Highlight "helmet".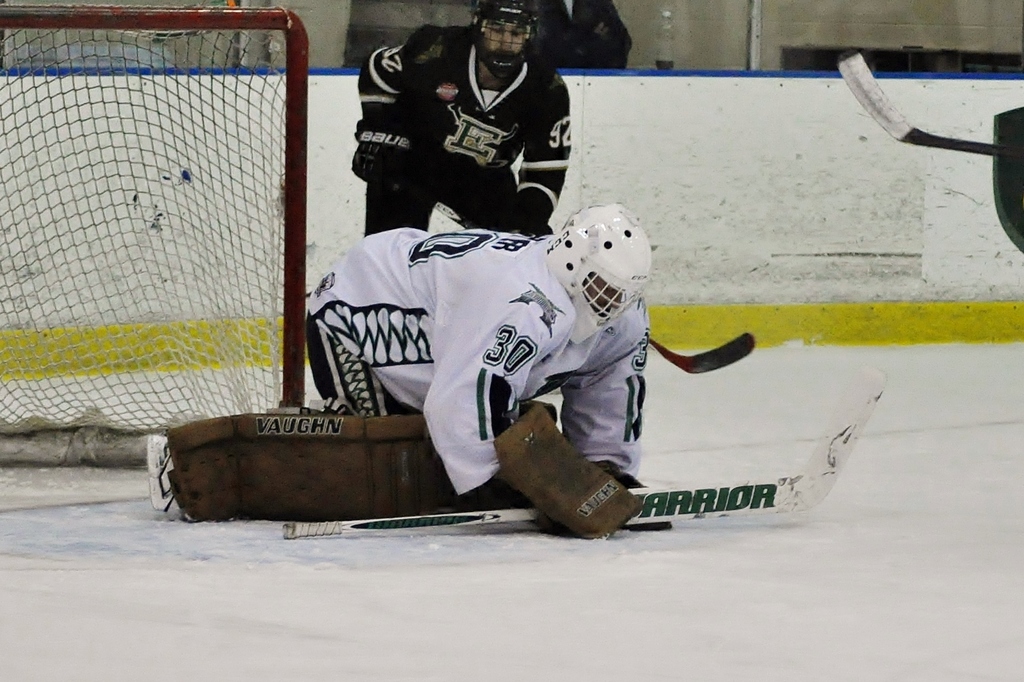
Highlighted region: (left=545, top=200, right=650, bottom=345).
